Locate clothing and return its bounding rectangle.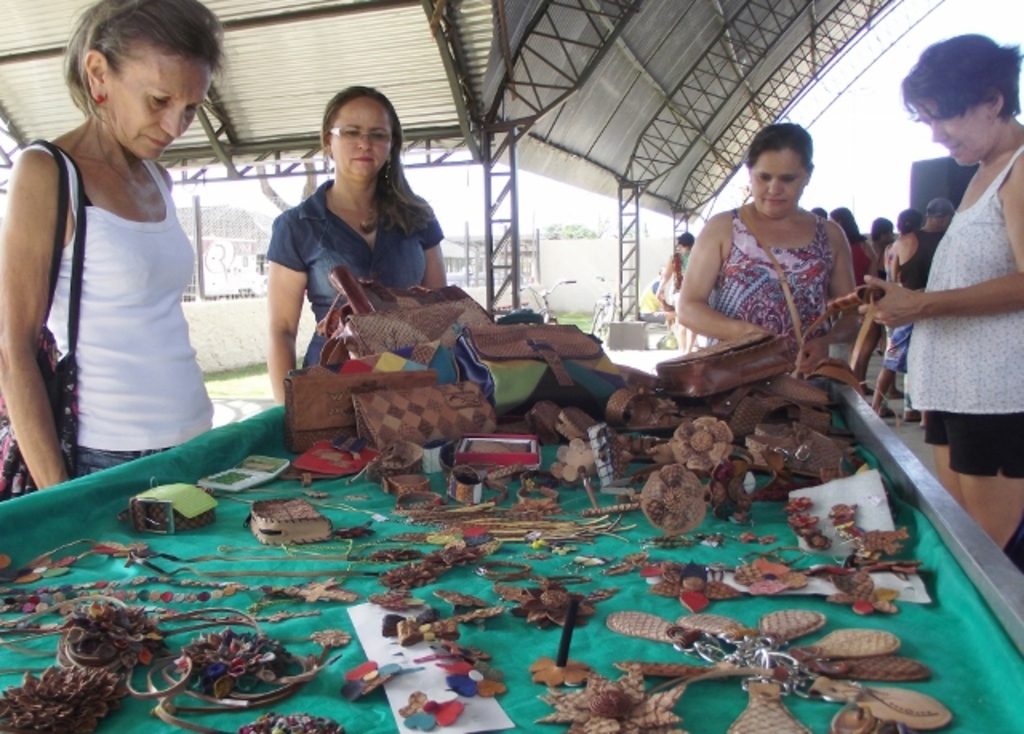
rect(264, 174, 445, 368).
